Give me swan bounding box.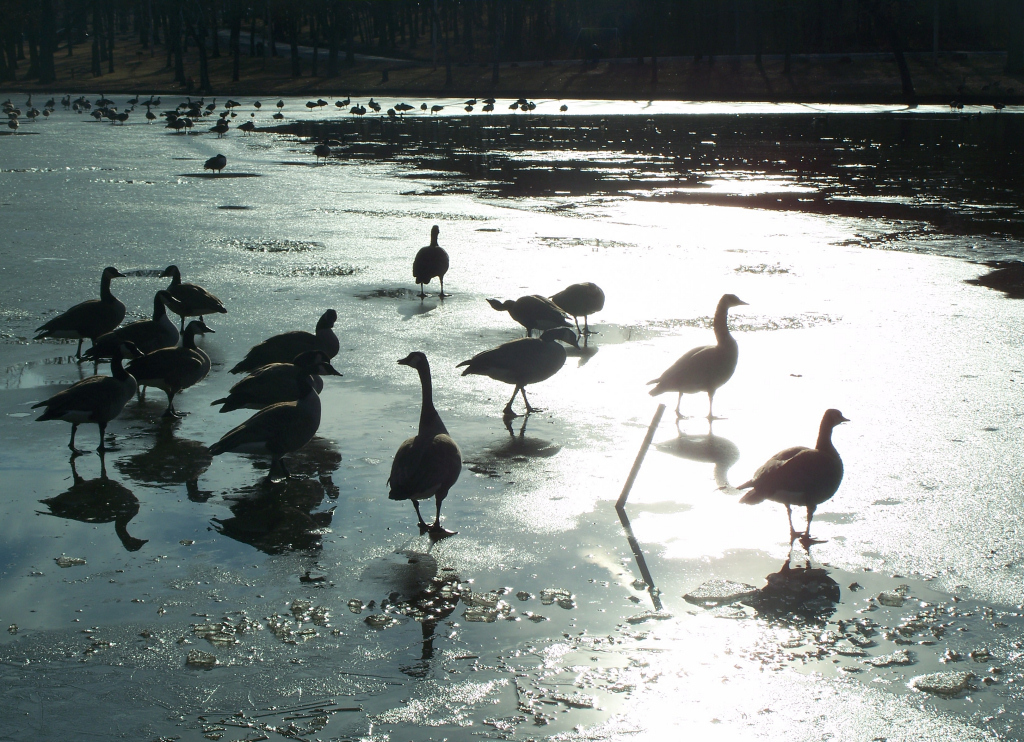
{"x1": 452, "y1": 326, "x2": 579, "y2": 415}.
